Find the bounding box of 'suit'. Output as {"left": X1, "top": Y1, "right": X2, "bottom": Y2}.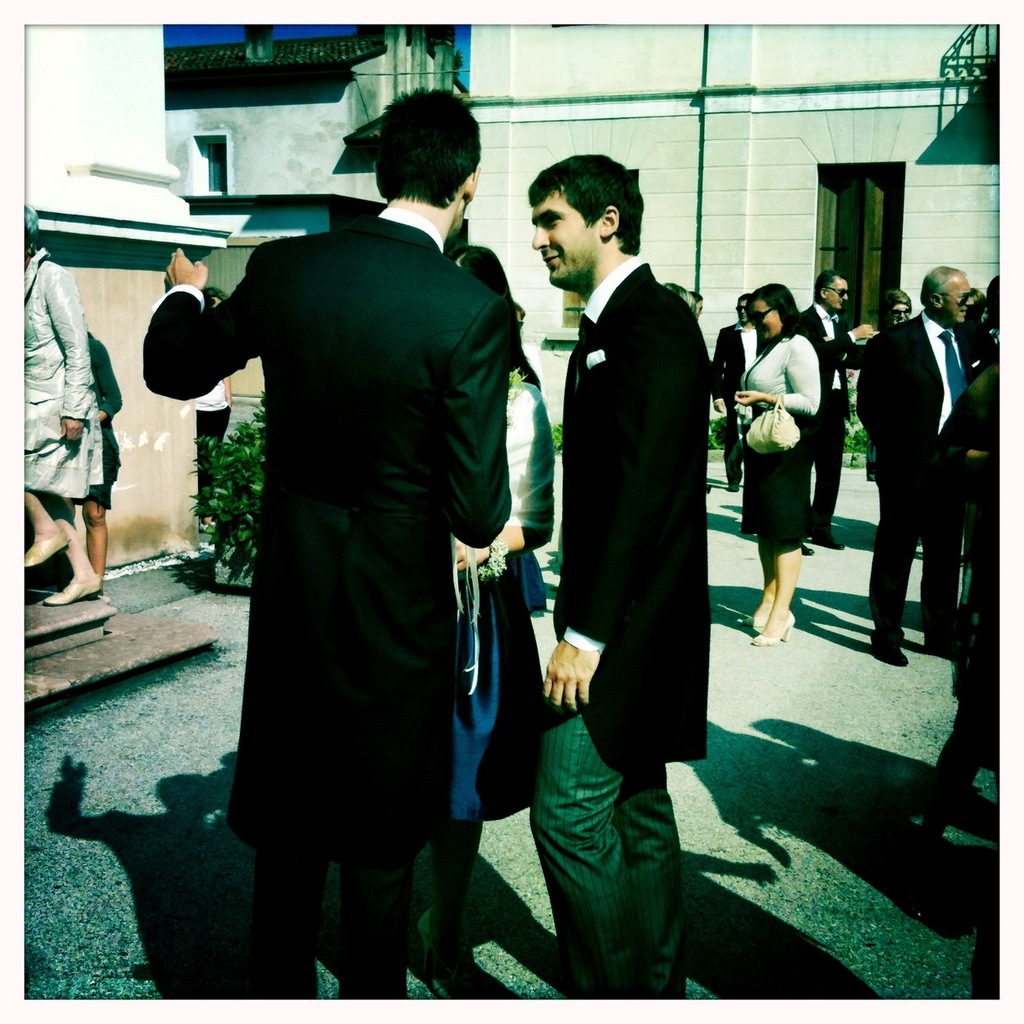
{"left": 536, "top": 141, "right": 734, "bottom": 924}.
